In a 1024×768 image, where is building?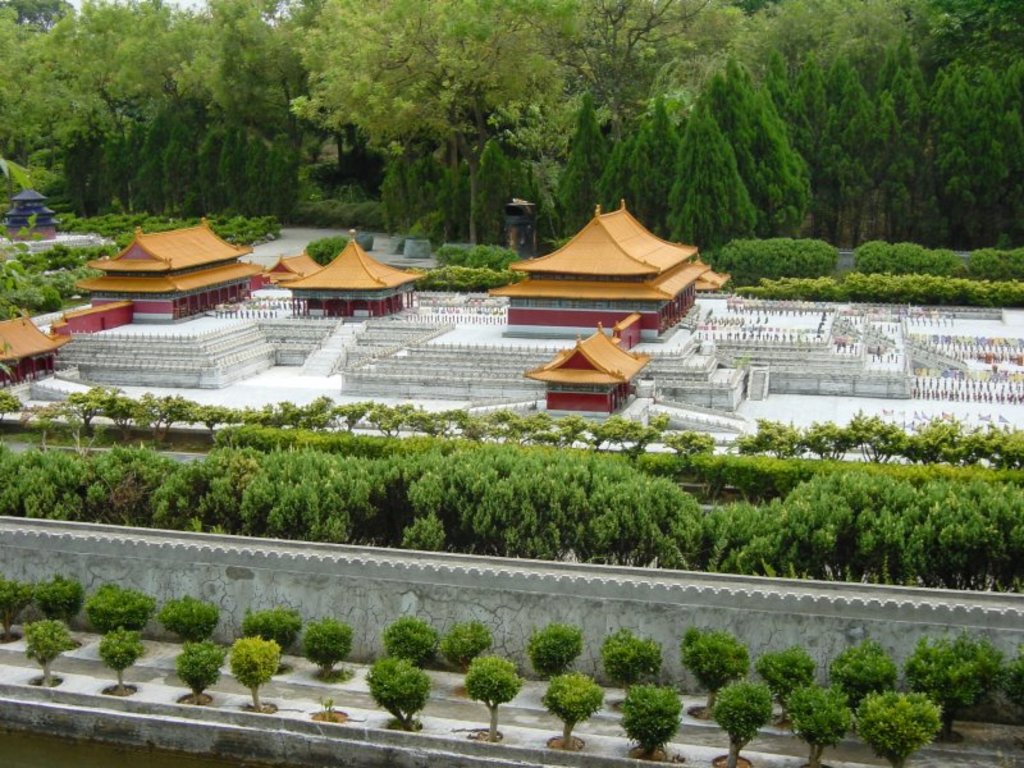
[x1=74, y1=212, x2=265, y2=320].
